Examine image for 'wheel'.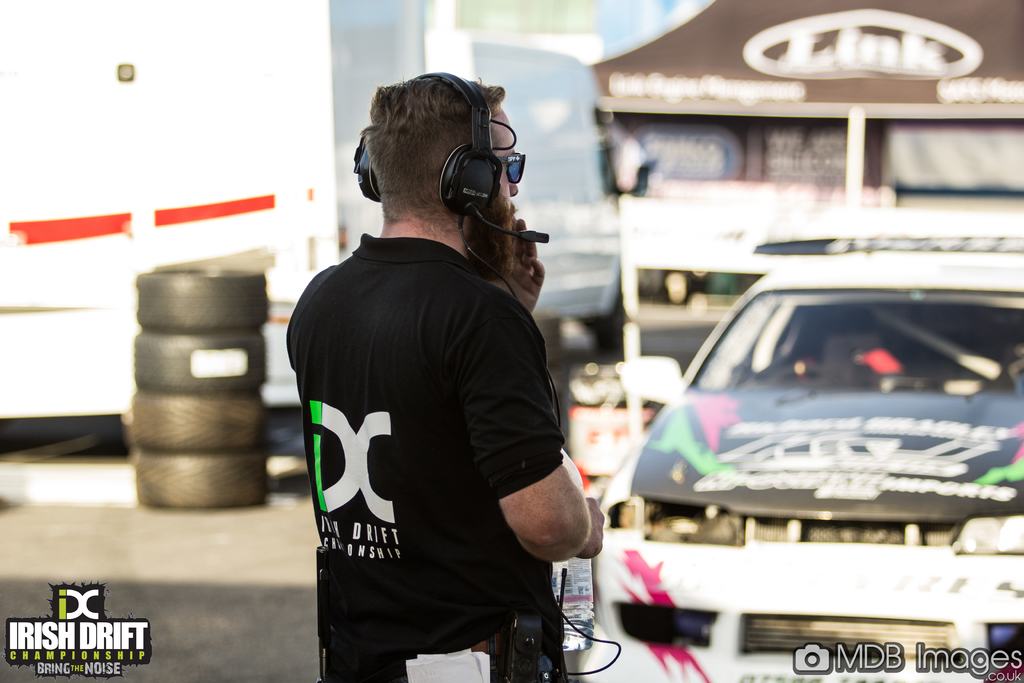
Examination result: <box>133,332,264,391</box>.
